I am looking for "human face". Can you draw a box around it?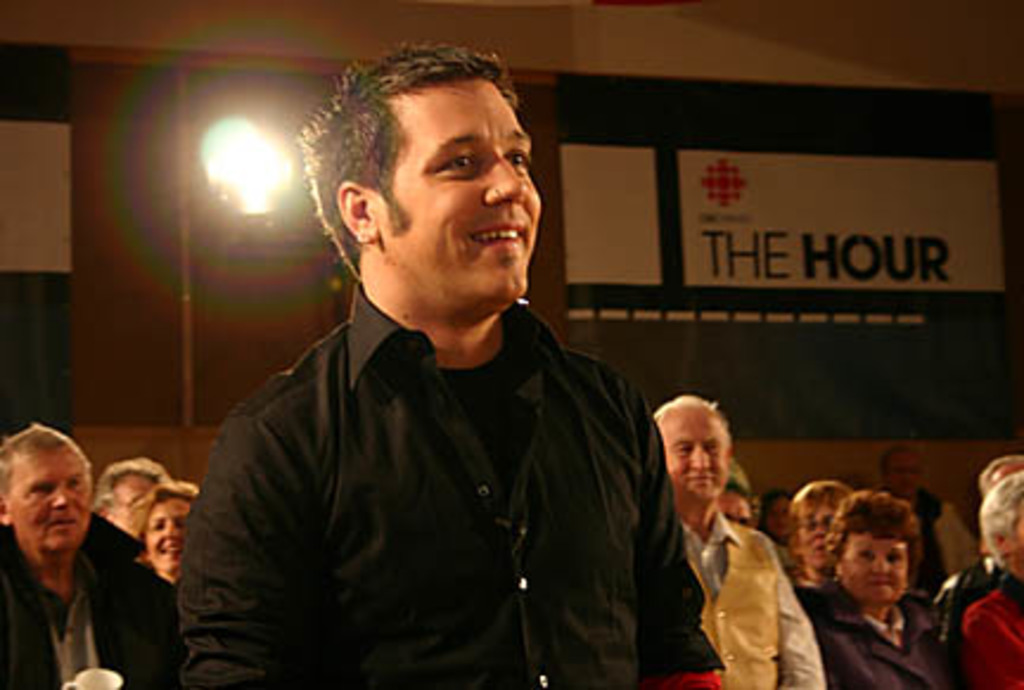
Sure, the bounding box is locate(97, 467, 159, 545).
